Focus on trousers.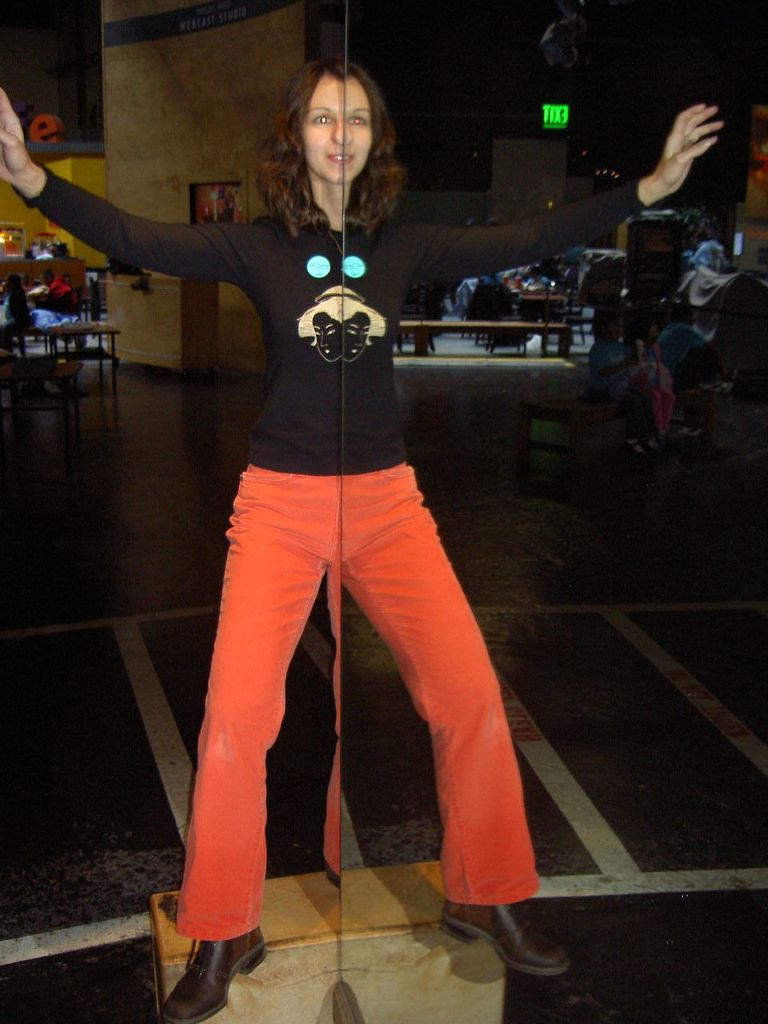
Focused at [175, 466, 539, 946].
